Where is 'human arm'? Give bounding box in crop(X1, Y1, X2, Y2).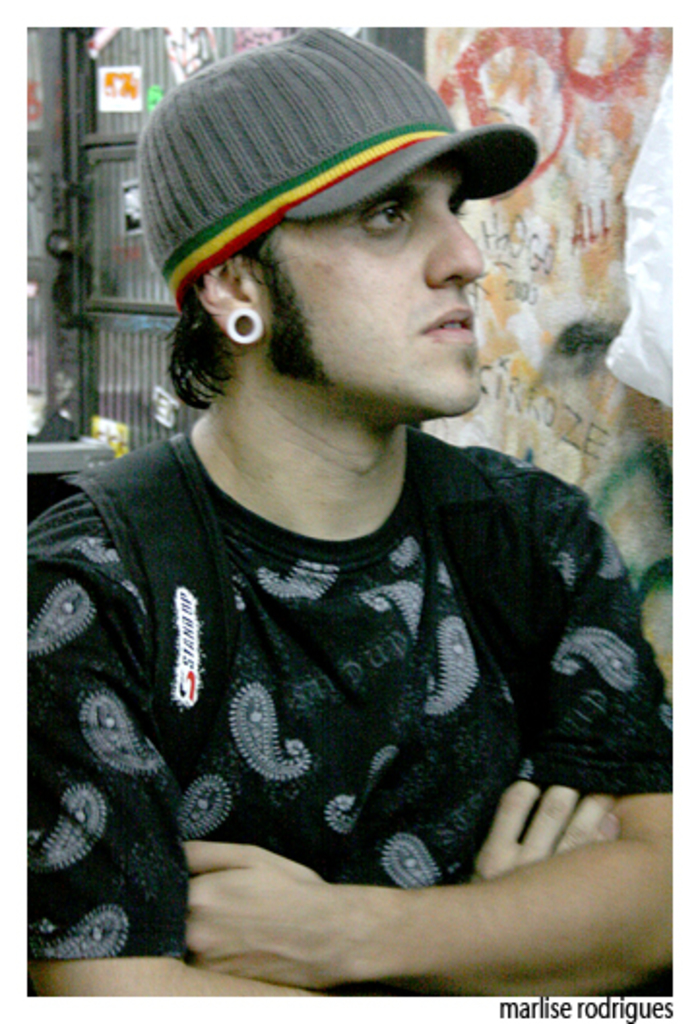
crop(182, 739, 652, 983).
